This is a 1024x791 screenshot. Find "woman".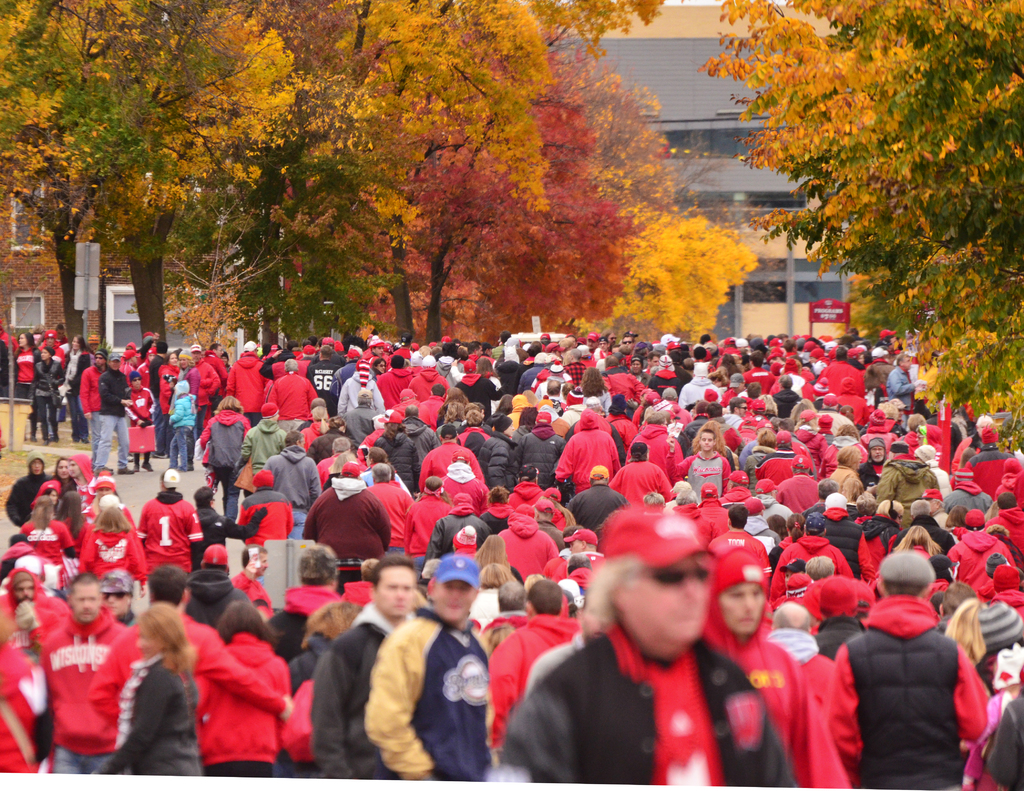
Bounding box: left=380, top=413, right=424, bottom=491.
